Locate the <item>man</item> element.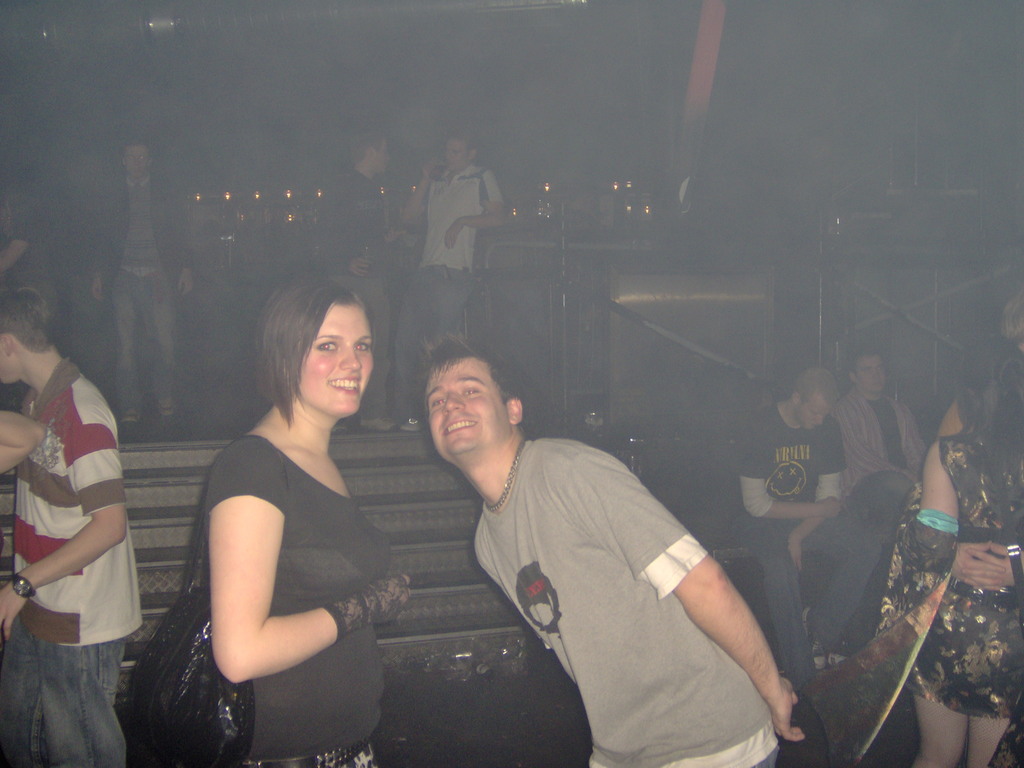
Element bbox: box(390, 148, 504, 392).
